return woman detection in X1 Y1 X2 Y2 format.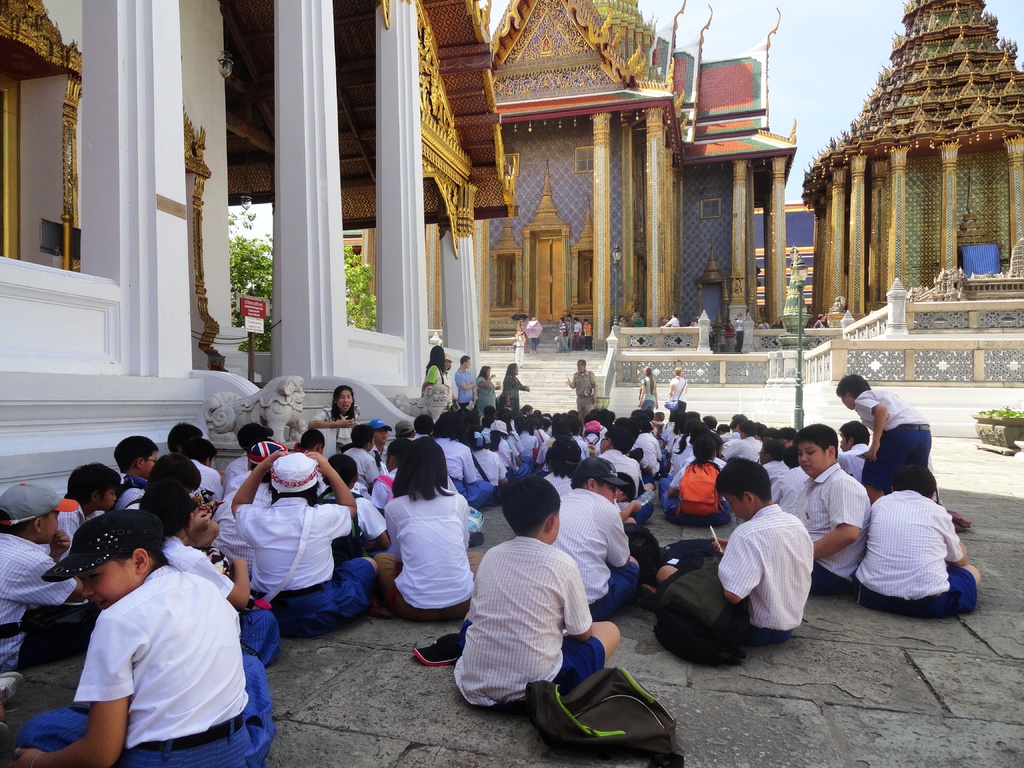
228 448 383 637.
